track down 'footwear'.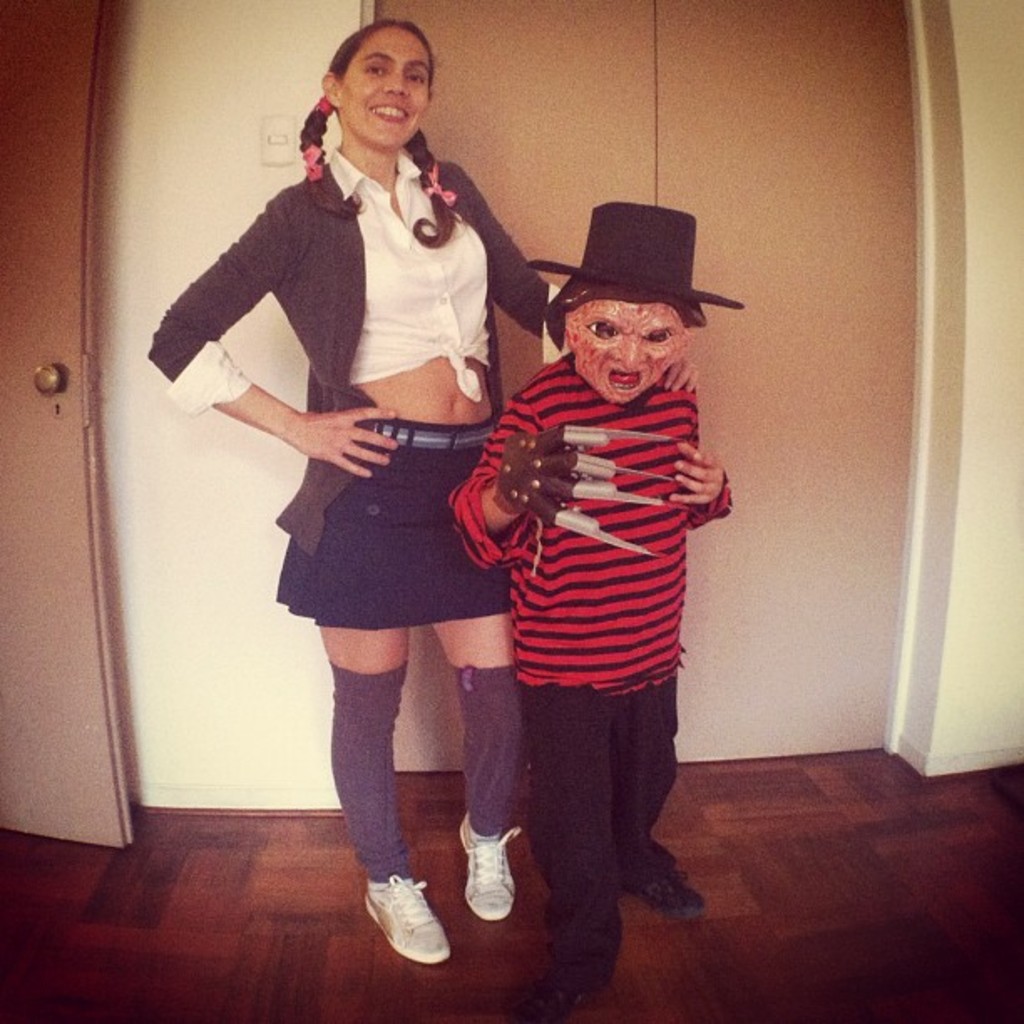
Tracked to {"left": 448, "top": 812, "right": 522, "bottom": 919}.
